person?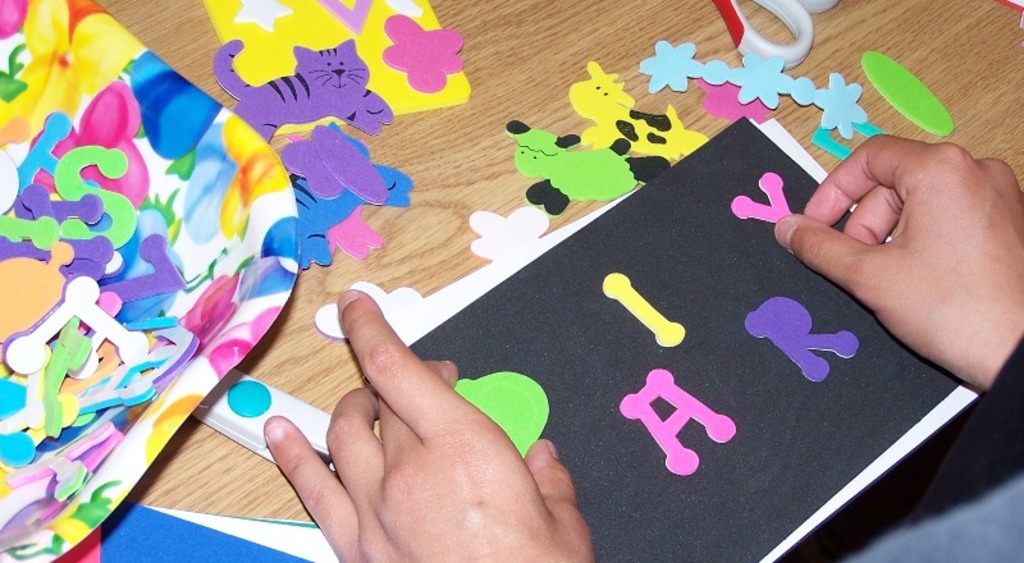
box(261, 129, 1023, 562)
